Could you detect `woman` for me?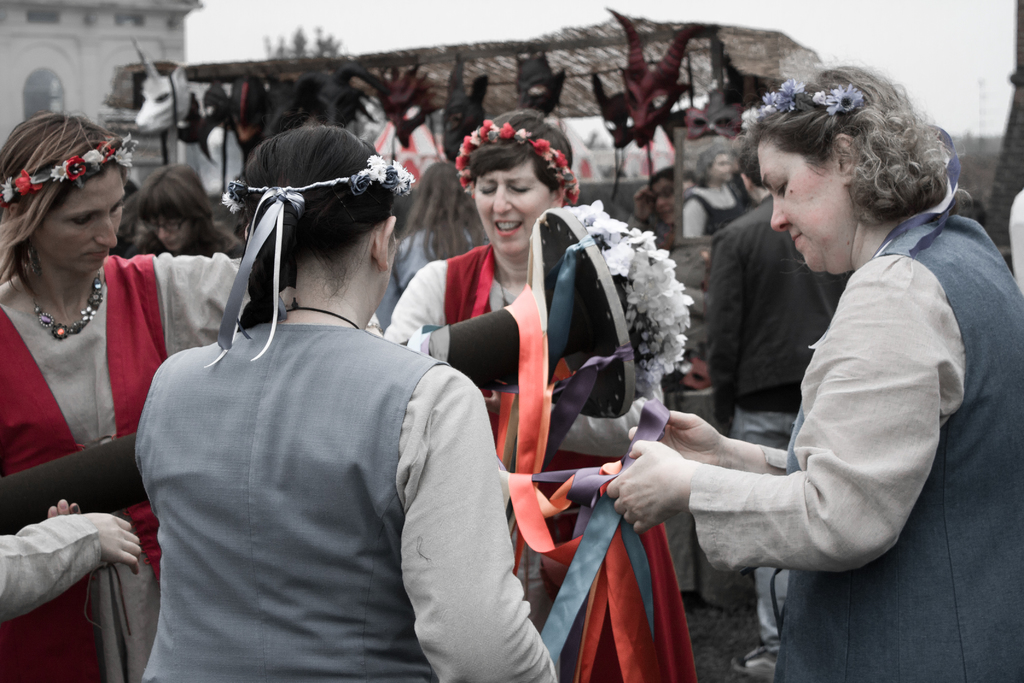
Detection result: l=602, t=60, r=1023, b=682.
